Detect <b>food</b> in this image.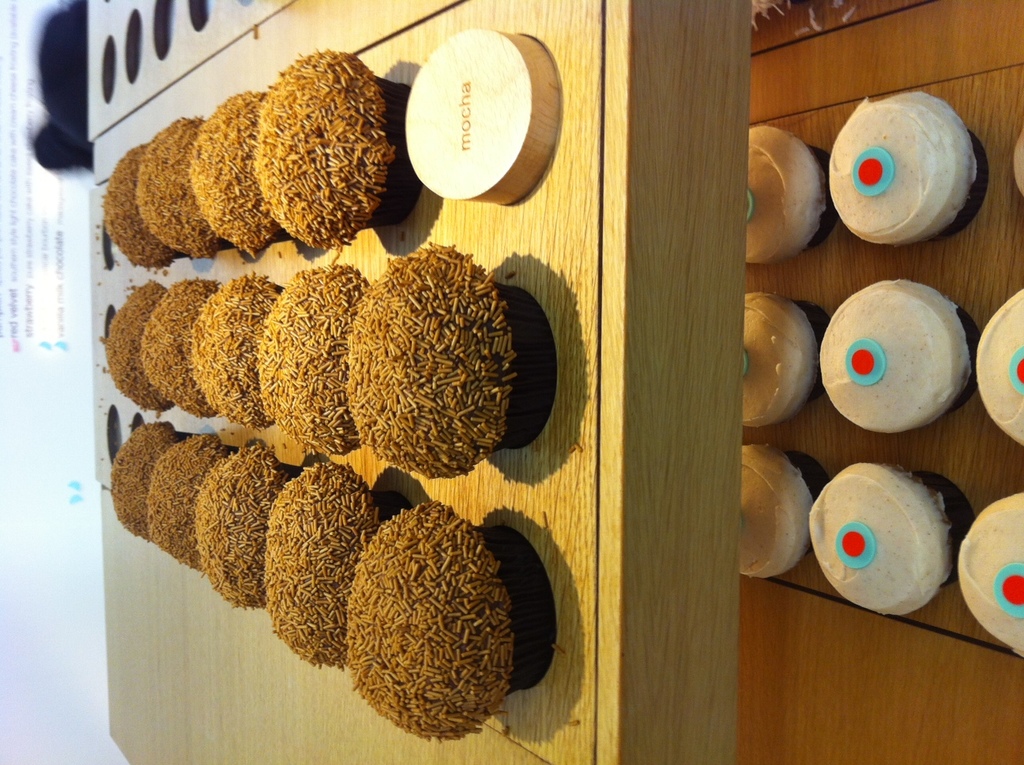
Detection: pyautogui.locateOnScreen(819, 278, 979, 433).
